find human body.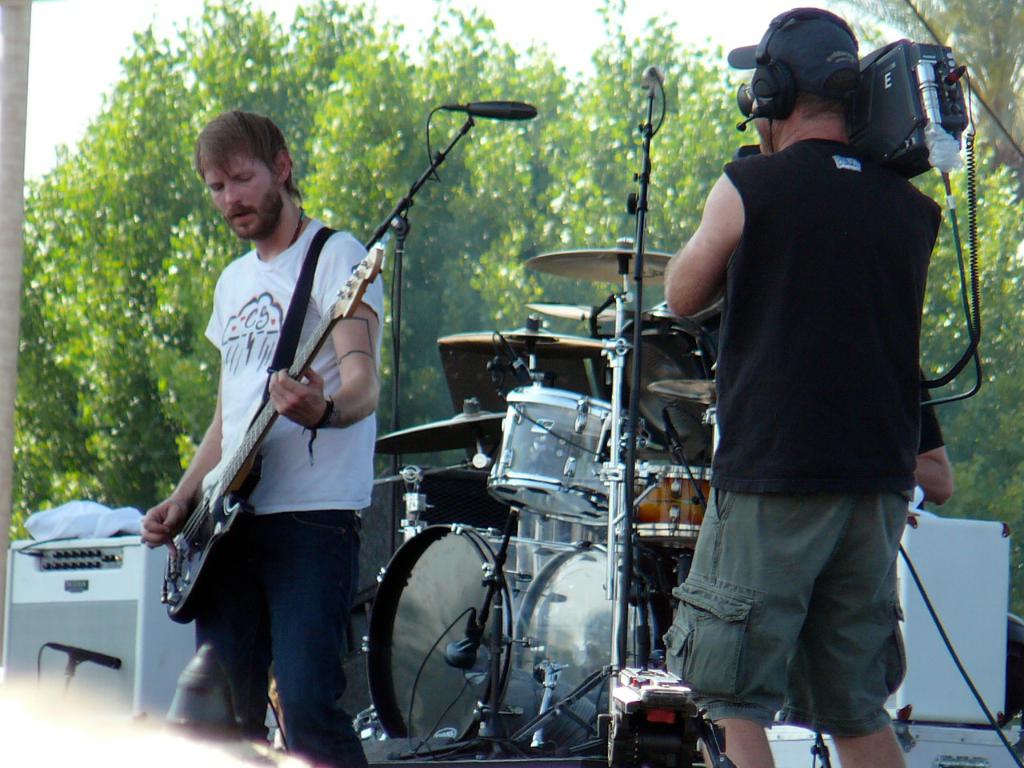
locate(126, 111, 382, 767).
